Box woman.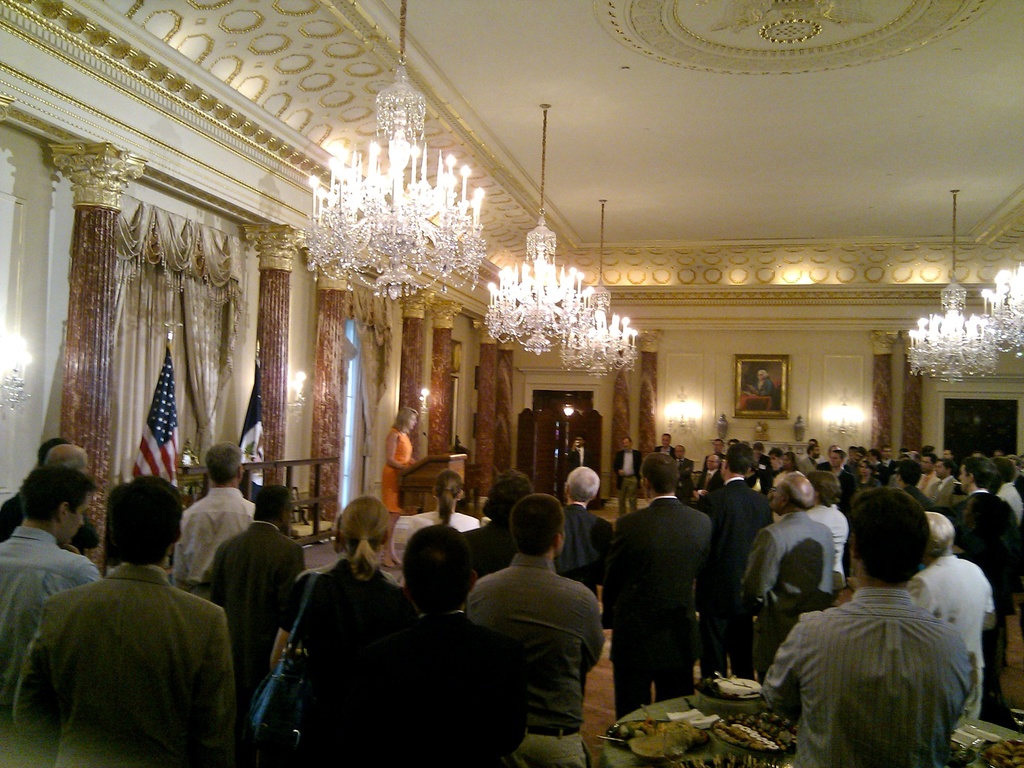
box=[381, 403, 420, 567].
